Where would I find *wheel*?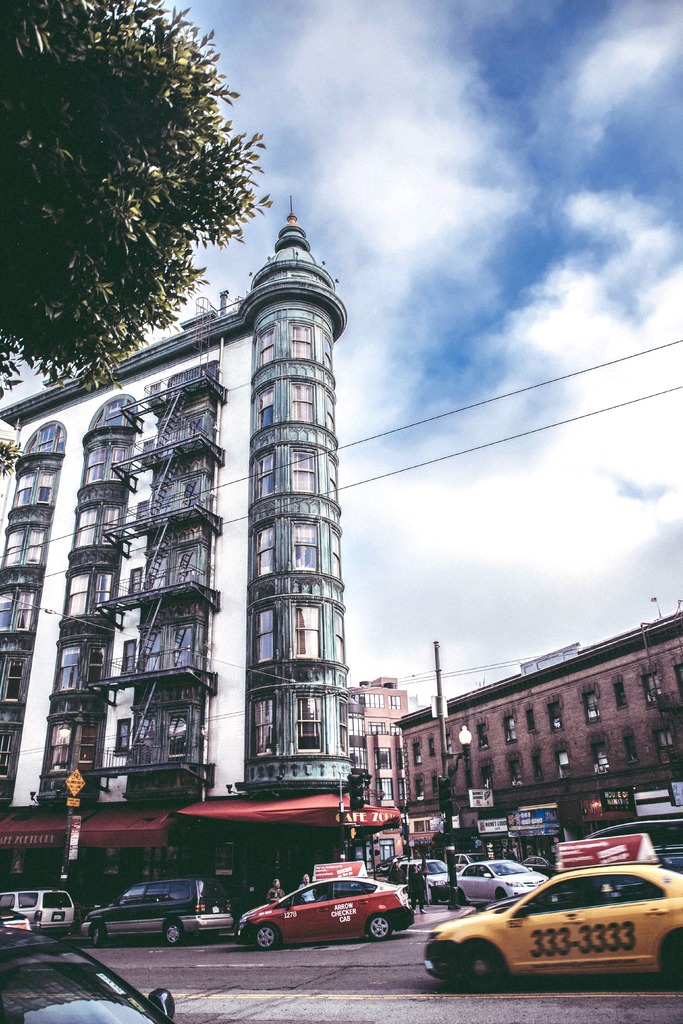
At (left=667, top=934, right=682, bottom=987).
